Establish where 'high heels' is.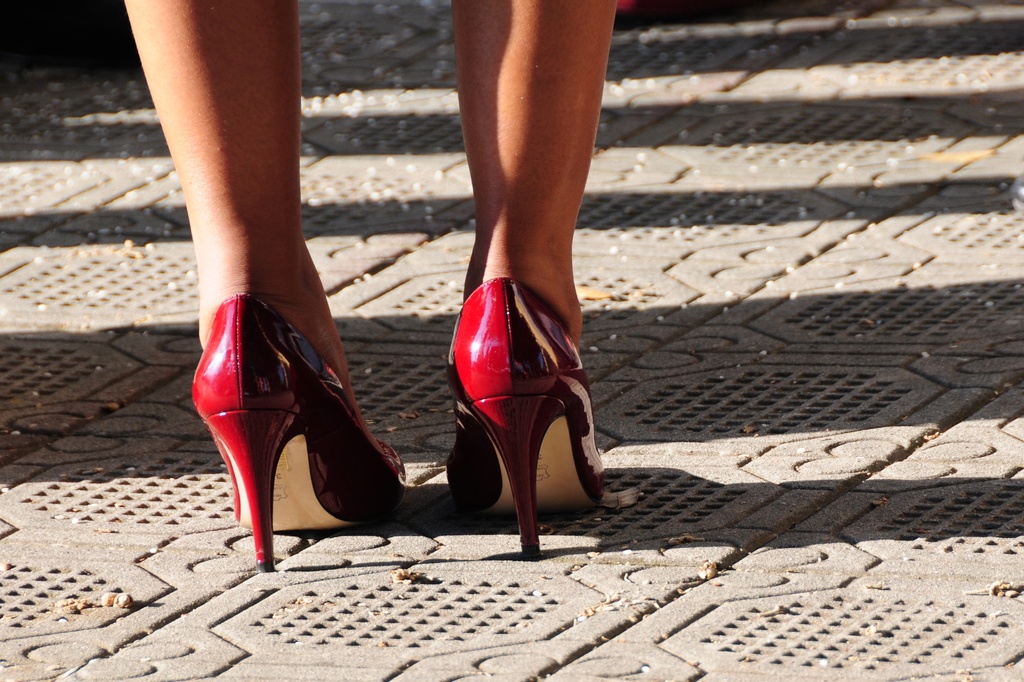
Established at locate(194, 290, 408, 578).
